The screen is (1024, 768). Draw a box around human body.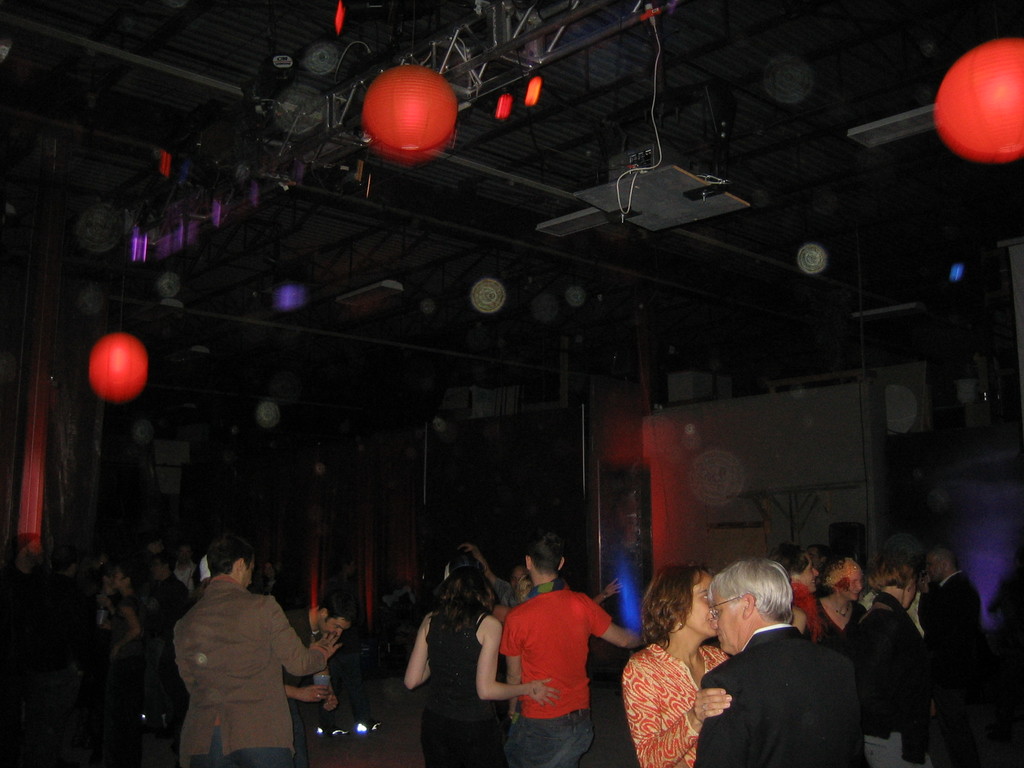
<region>662, 562, 869, 767</region>.
